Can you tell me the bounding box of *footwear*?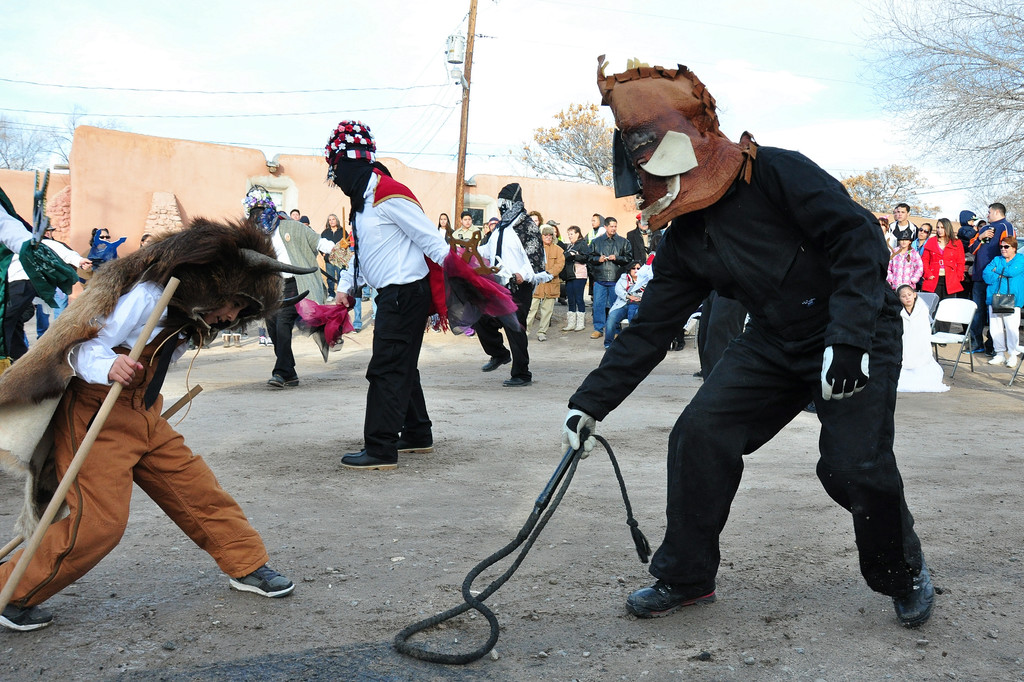
[351,329,360,335].
